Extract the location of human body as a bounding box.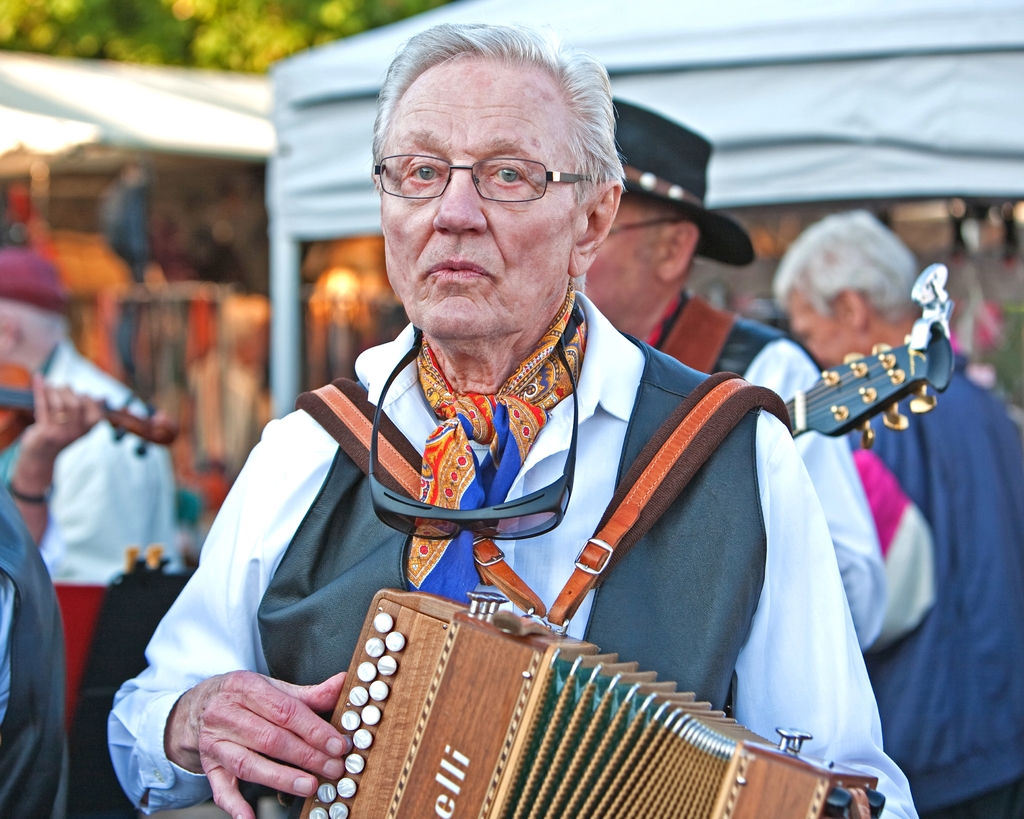
[left=179, top=94, right=863, bottom=818].
